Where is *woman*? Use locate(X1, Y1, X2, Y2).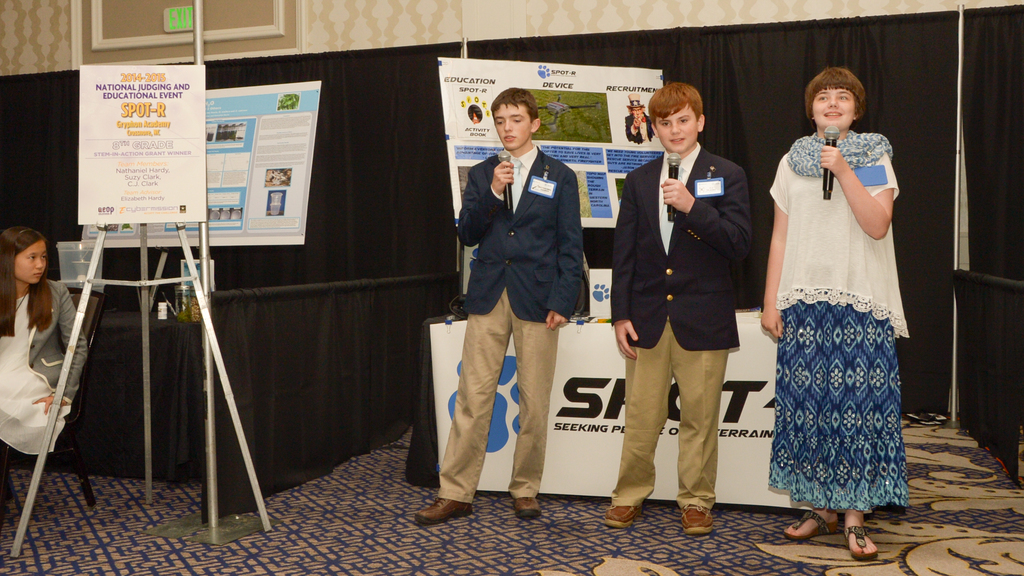
locate(742, 66, 927, 476).
